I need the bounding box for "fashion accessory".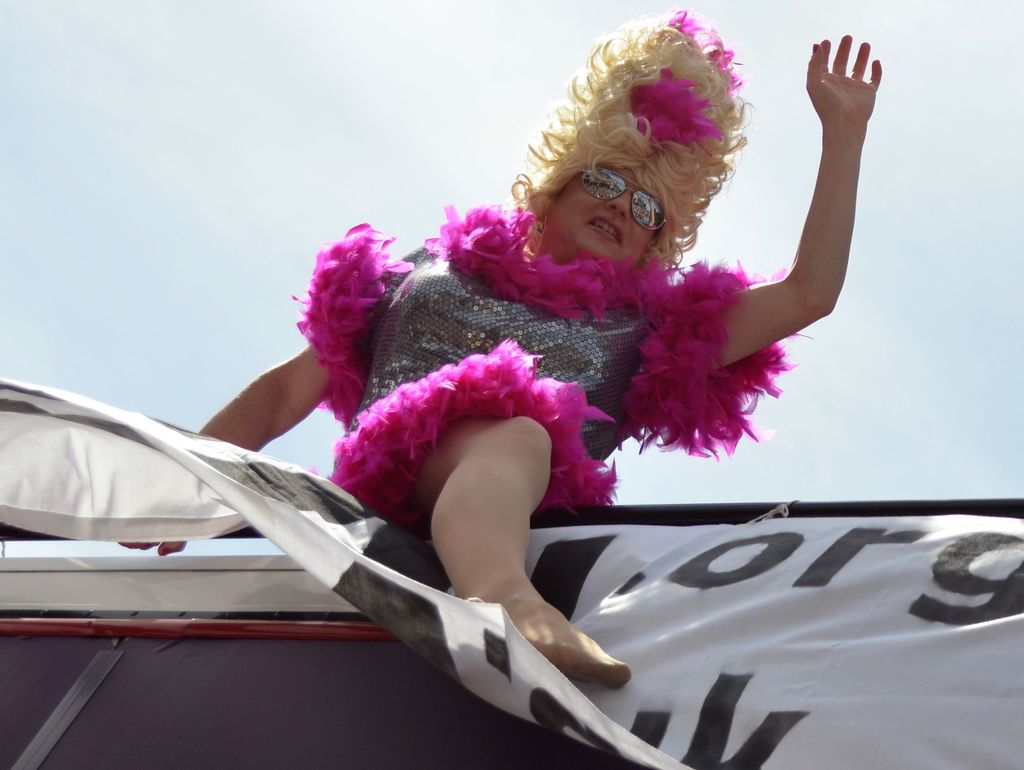
Here it is: box(508, 5, 754, 270).
